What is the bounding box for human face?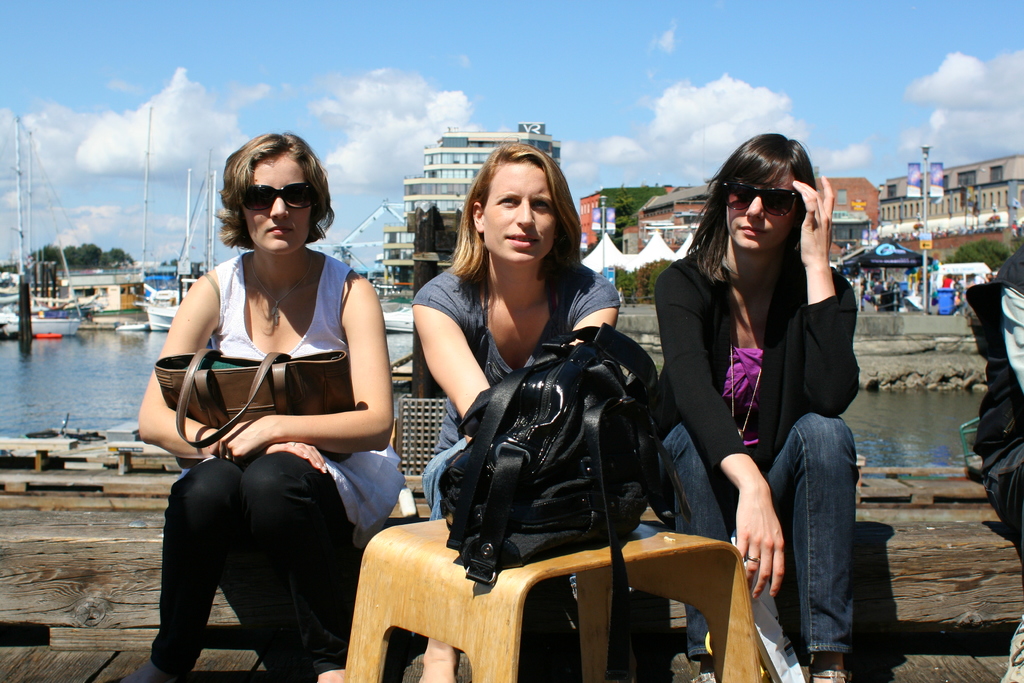
box(241, 150, 311, 254).
